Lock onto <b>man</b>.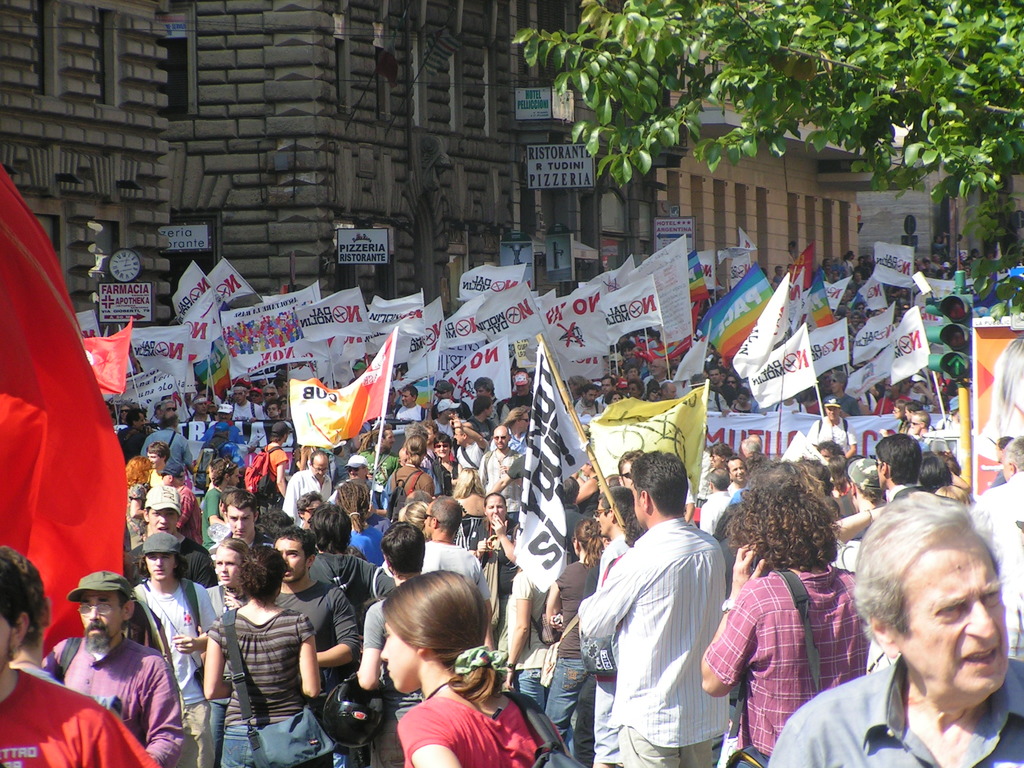
Locked: [934,398,963,449].
